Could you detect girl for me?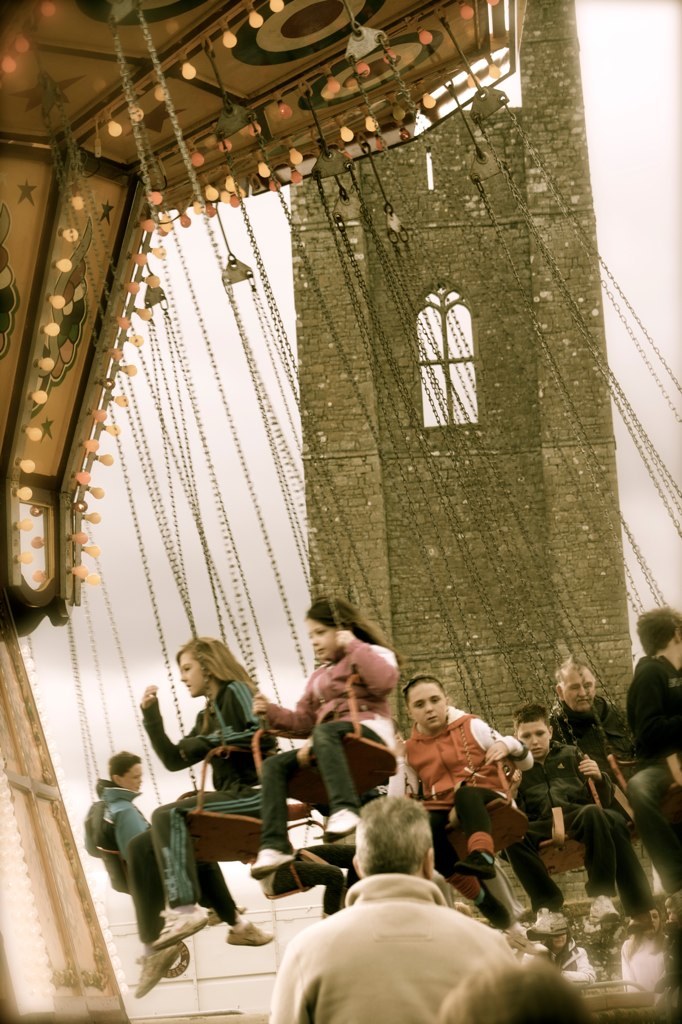
Detection result: l=250, t=592, r=393, b=882.
